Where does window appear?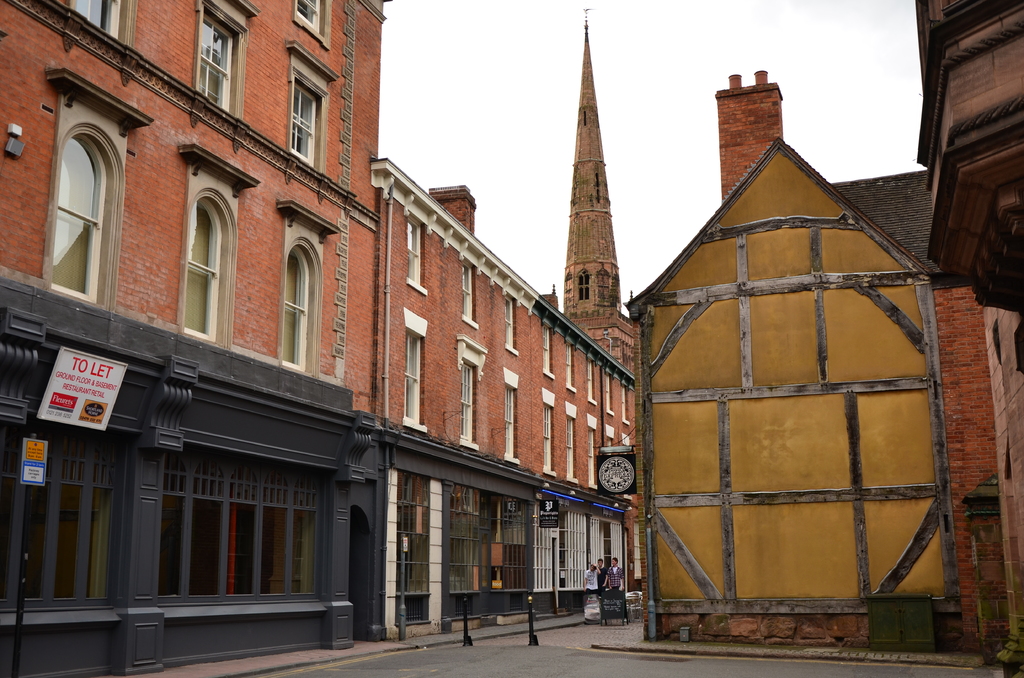
Appears at [x1=187, y1=192, x2=230, y2=346].
